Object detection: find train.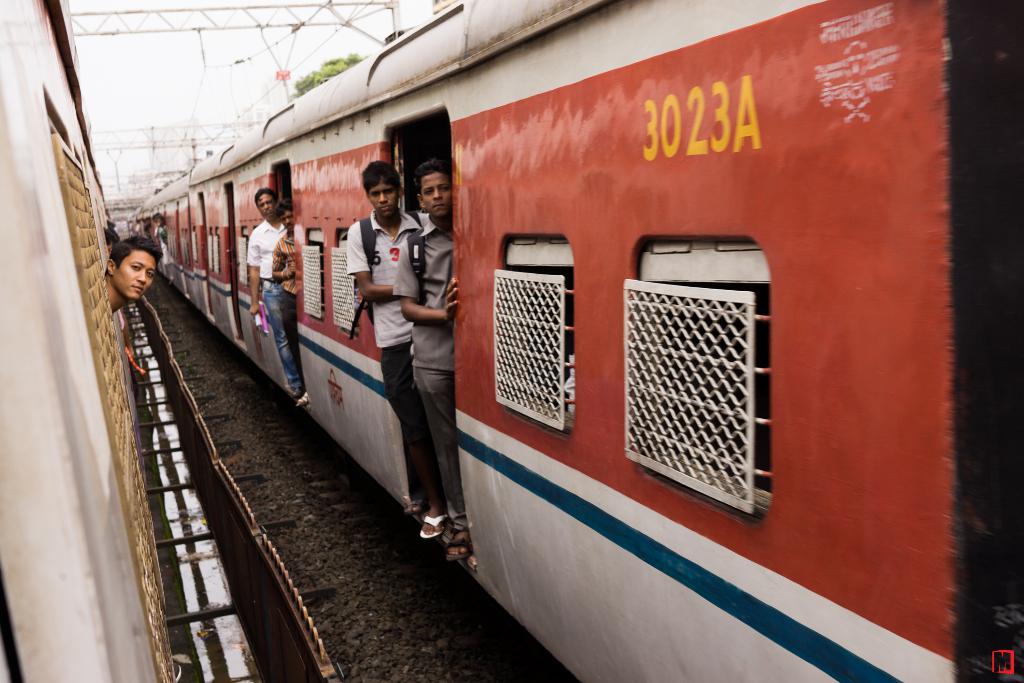
BBox(0, 0, 178, 682).
